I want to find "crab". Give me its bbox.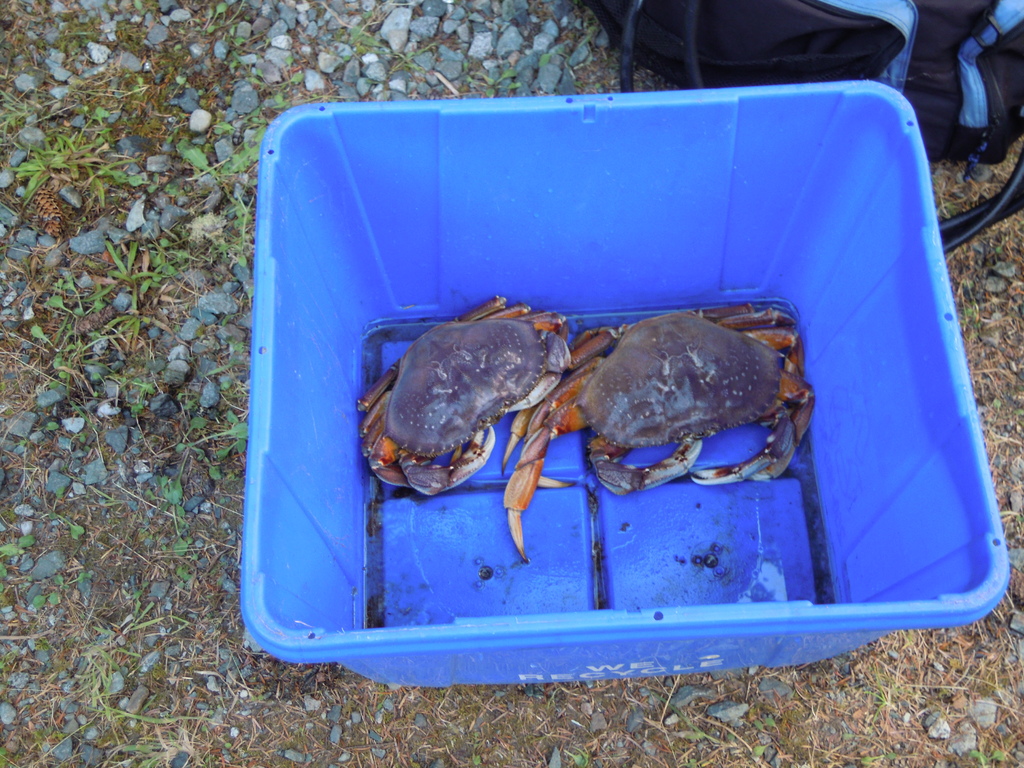
l=495, t=302, r=813, b=564.
